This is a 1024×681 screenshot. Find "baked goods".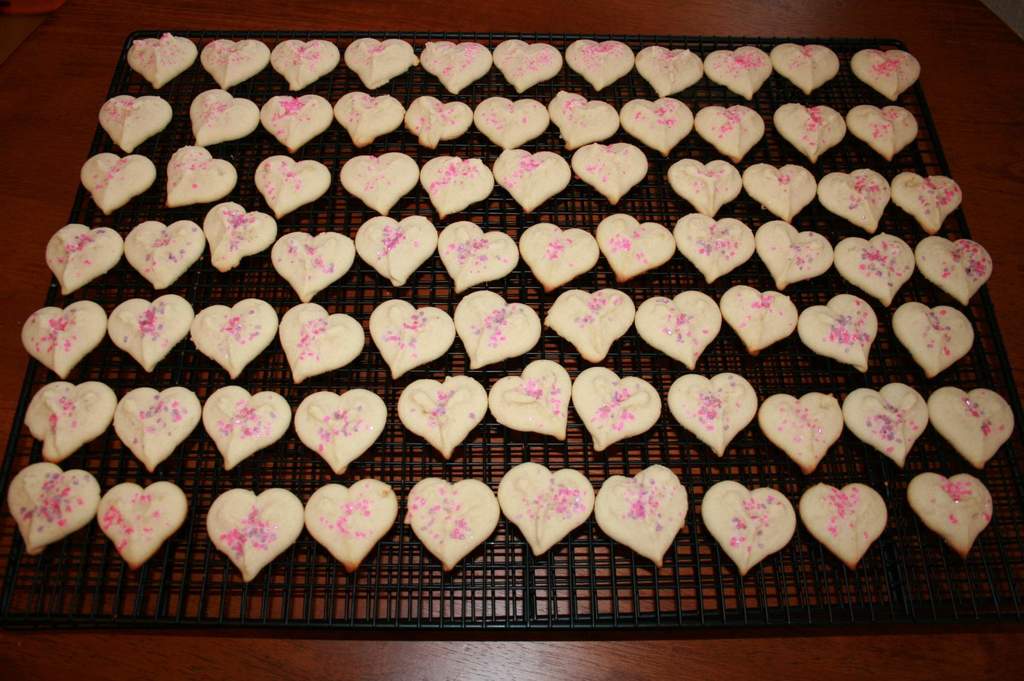
Bounding box: left=541, top=285, right=637, bottom=363.
